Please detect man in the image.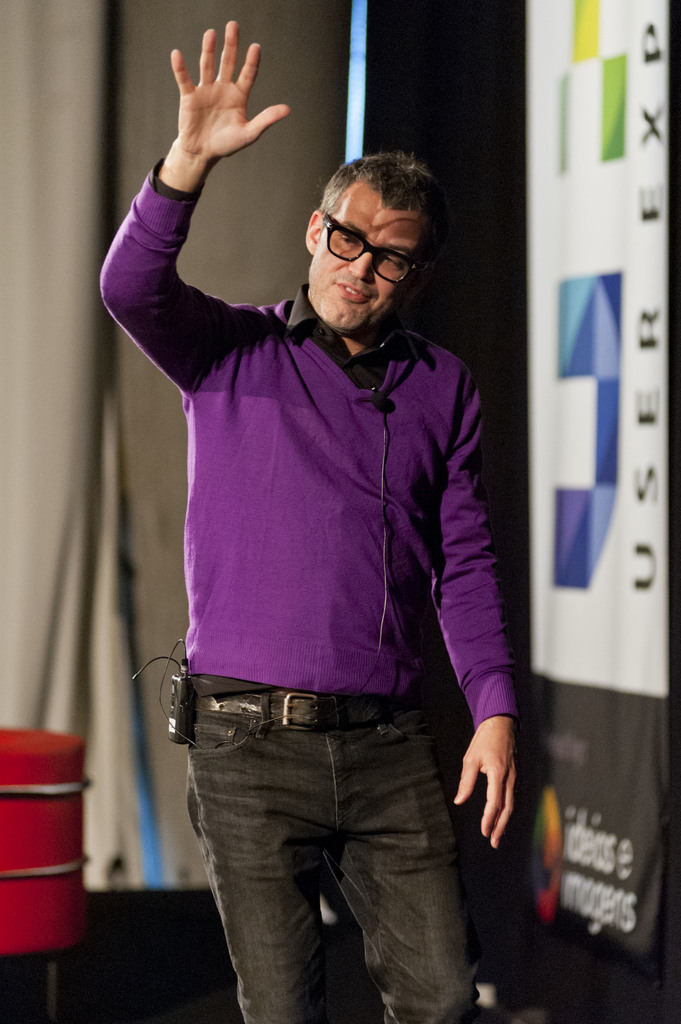
107/71/537/1023.
